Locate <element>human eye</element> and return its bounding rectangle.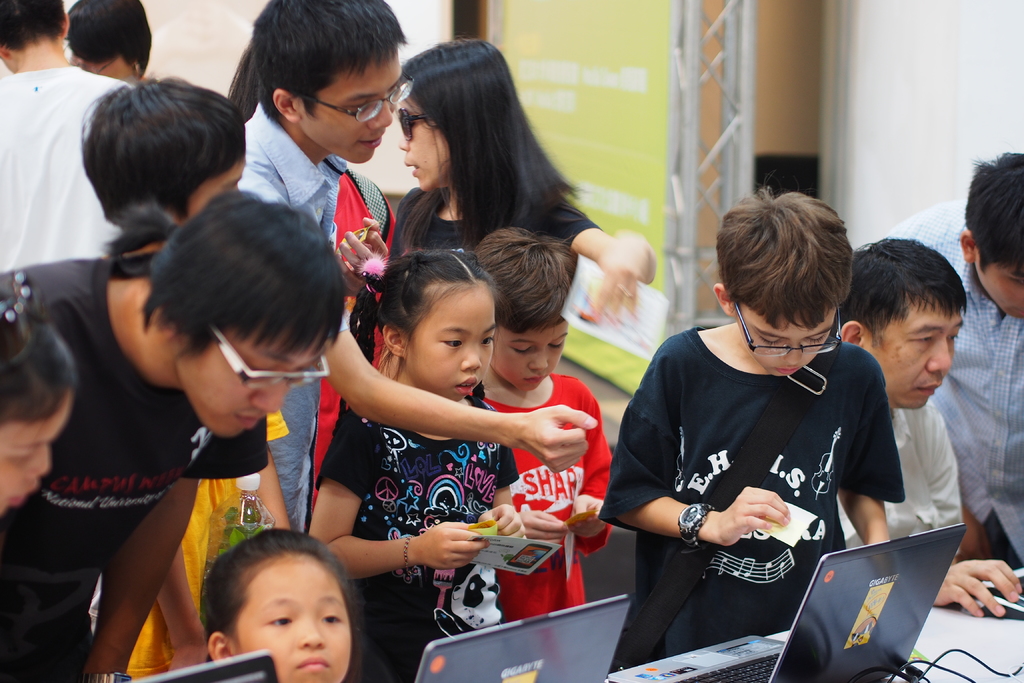
rect(319, 611, 342, 625).
